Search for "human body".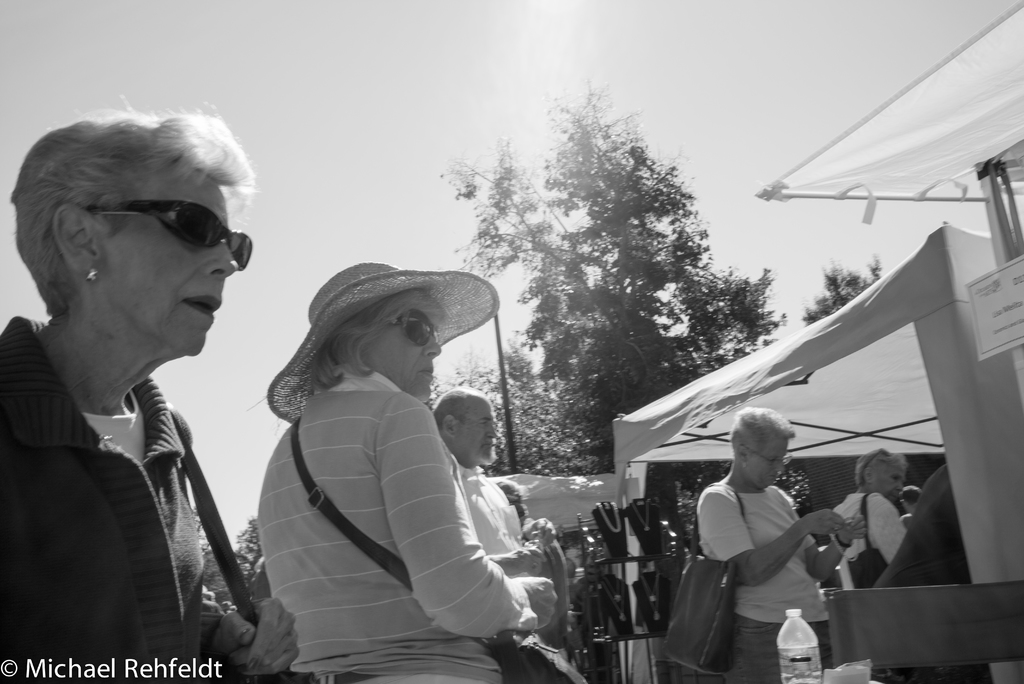
Found at select_region(0, 116, 294, 681).
